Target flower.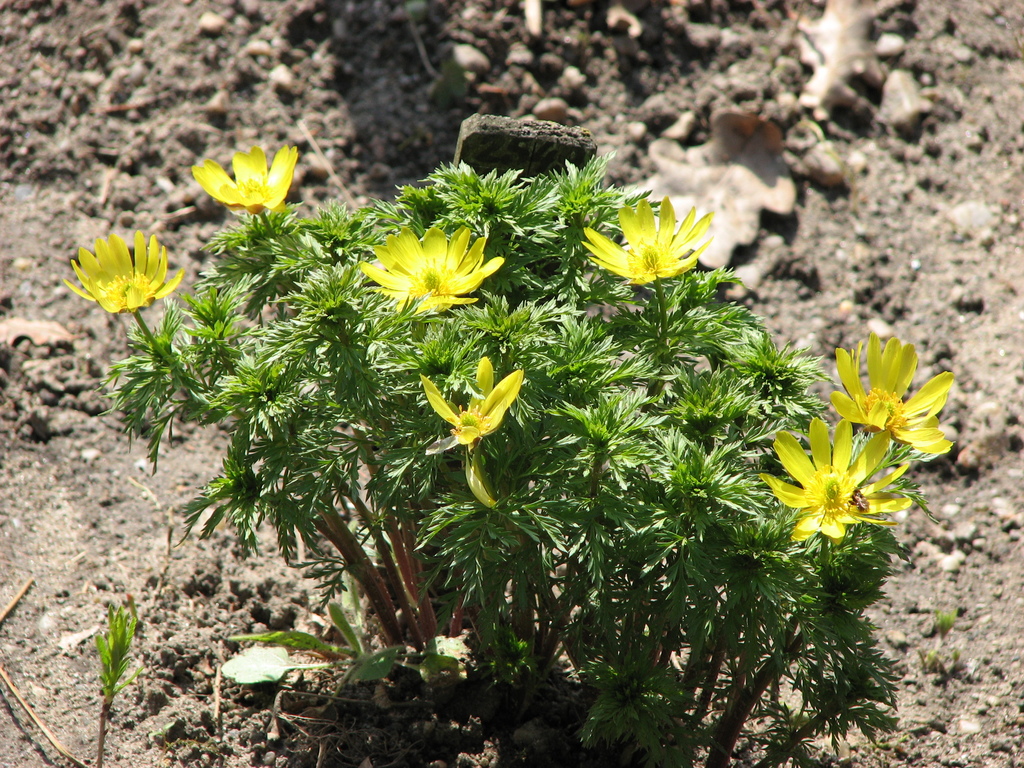
Target region: bbox=[766, 419, 919, 556].
